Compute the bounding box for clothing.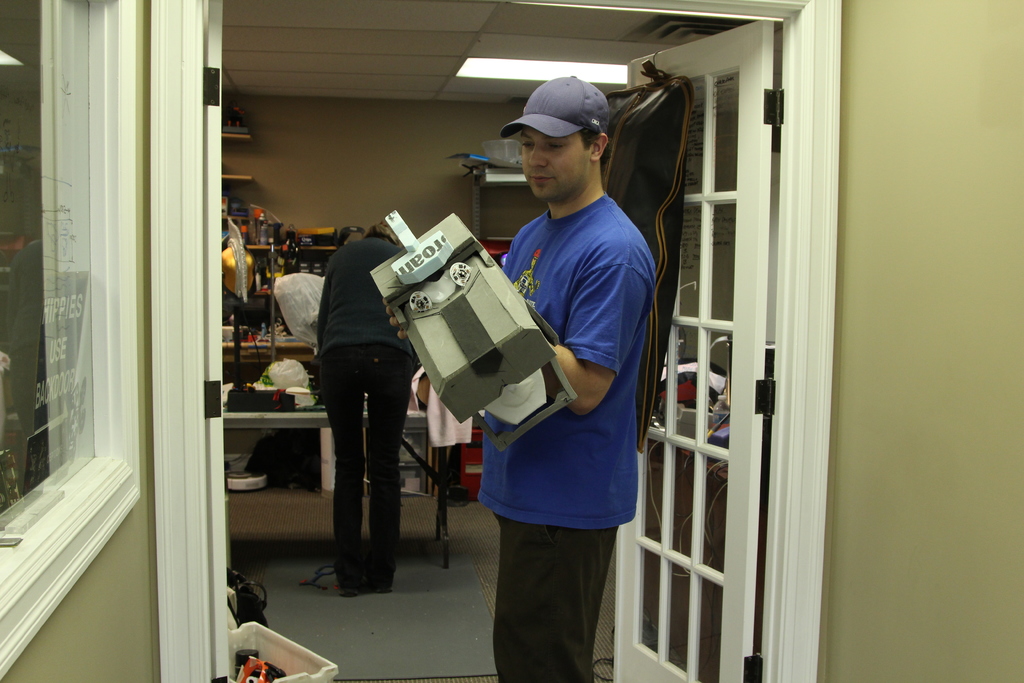
bbox=(502, 195, 656, 682).
